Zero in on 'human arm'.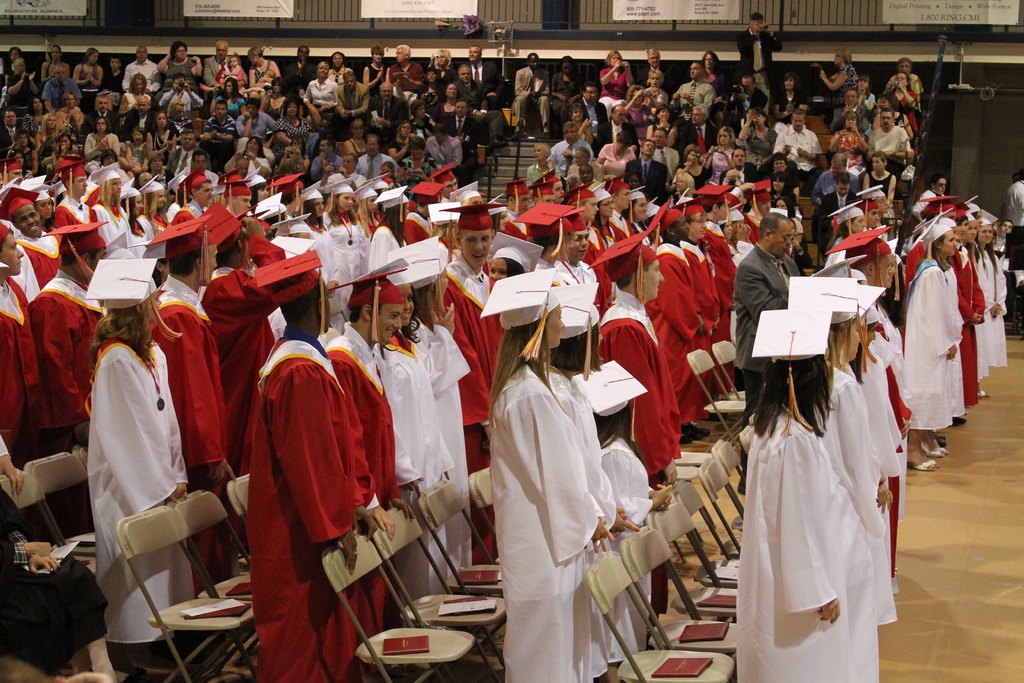
Zeroed in: l=992, t=292, r=1007, b=322.
